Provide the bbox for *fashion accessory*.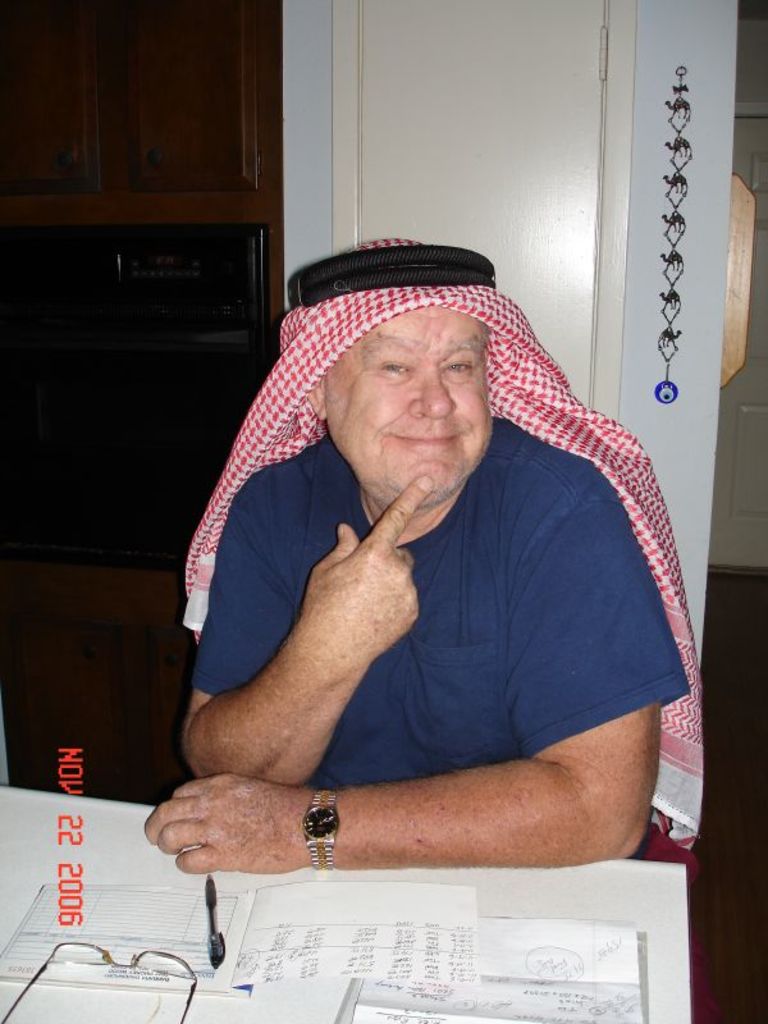
<box>305,790,342,872</box>.
